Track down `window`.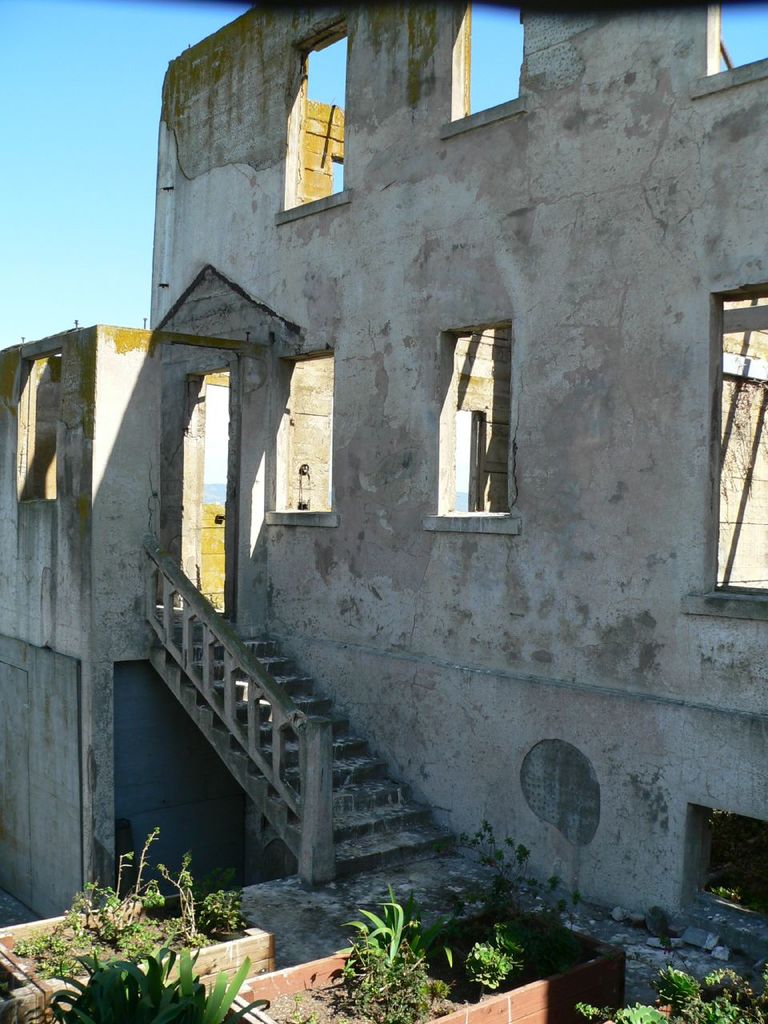
Tracked to (left=709, top=279, right=767, bottom=596).
